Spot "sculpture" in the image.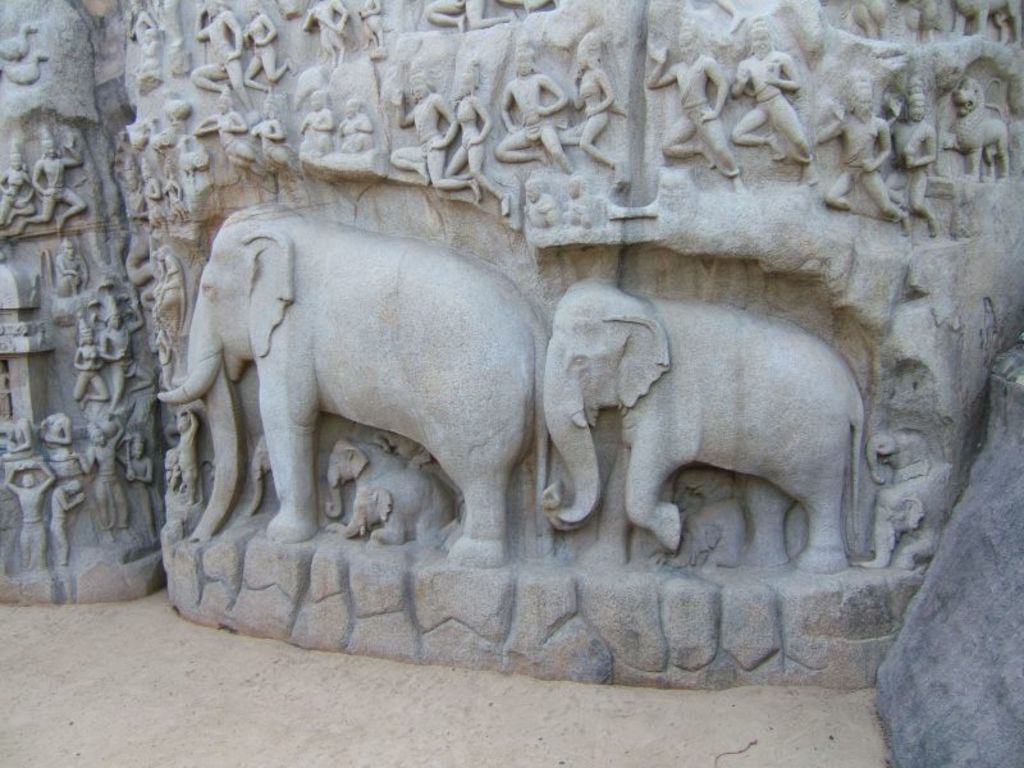
"sculpture" found at <bbox>8, 127, 83, 238</bbox>.
